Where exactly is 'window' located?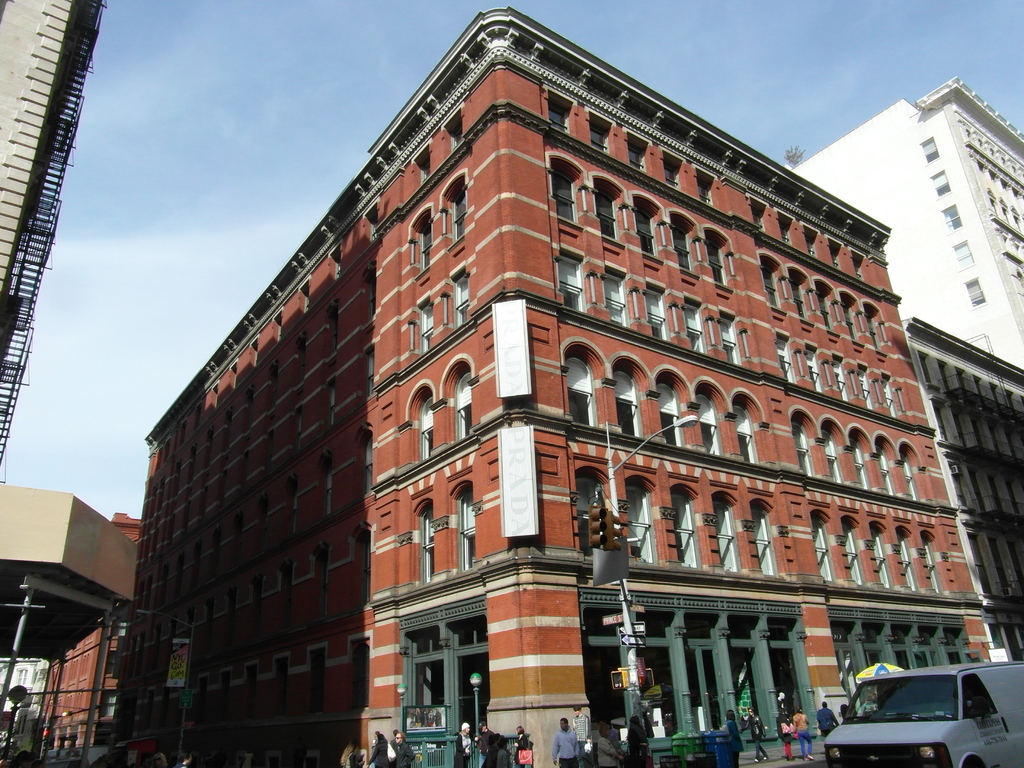
Its bounding box is l=870, t=527, r=887, b=584.
